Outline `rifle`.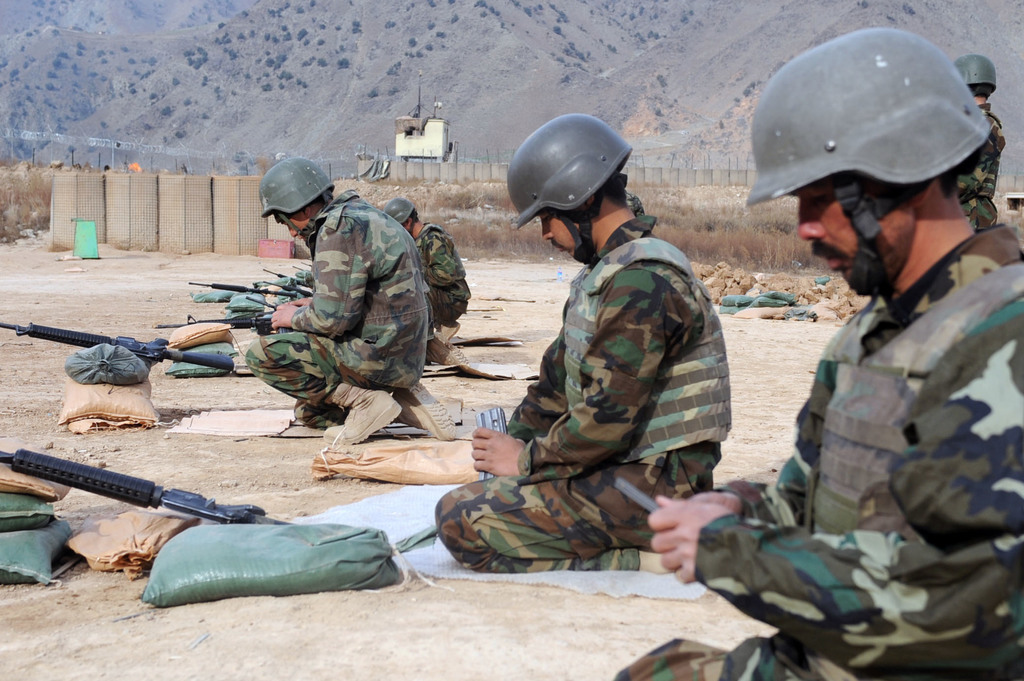
Outline: crop(0, 319, 232, 373).
